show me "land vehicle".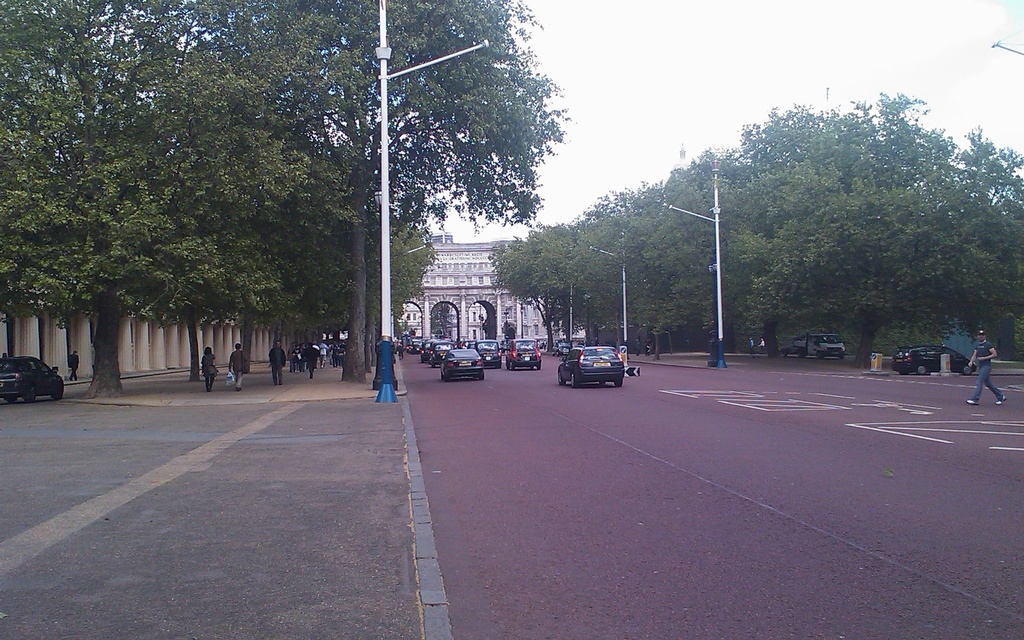
"land vehicle" is here: bbox=(472, 338, 505, 368).
